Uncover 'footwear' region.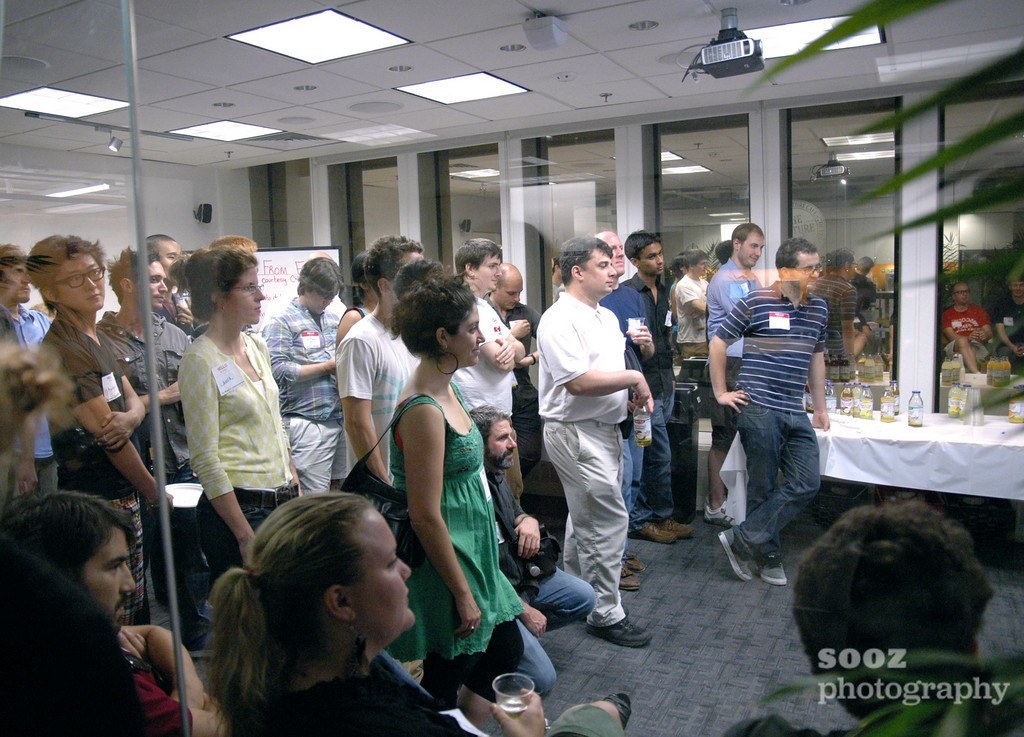
Uncovered: bbox=(625, 521, 678, 547).
